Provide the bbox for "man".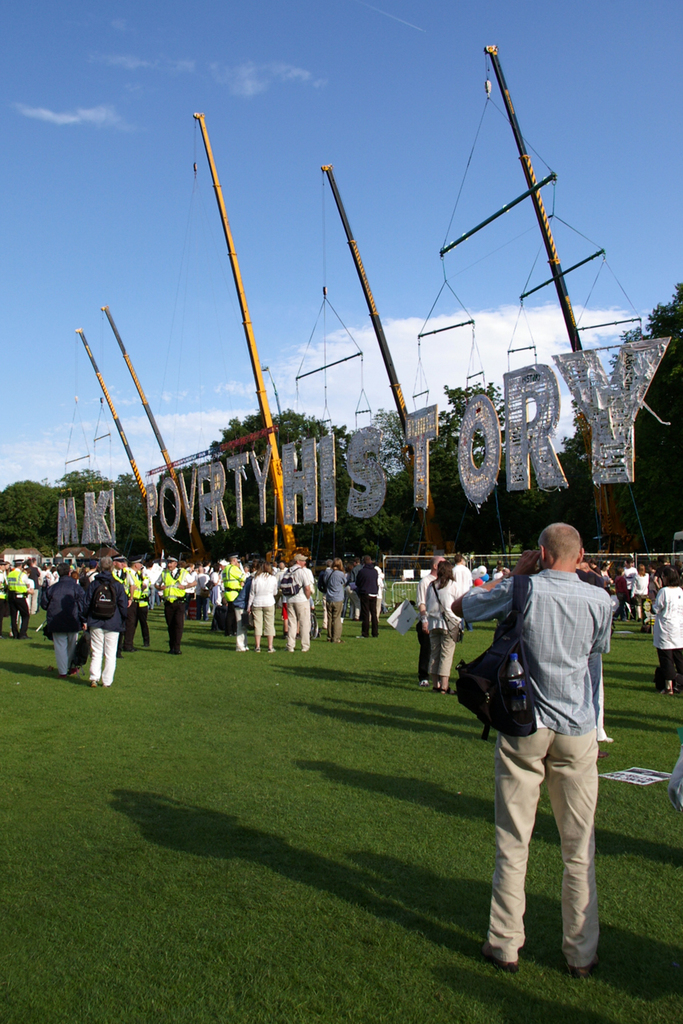
left=358, top=553, right=383, bottom=639.
